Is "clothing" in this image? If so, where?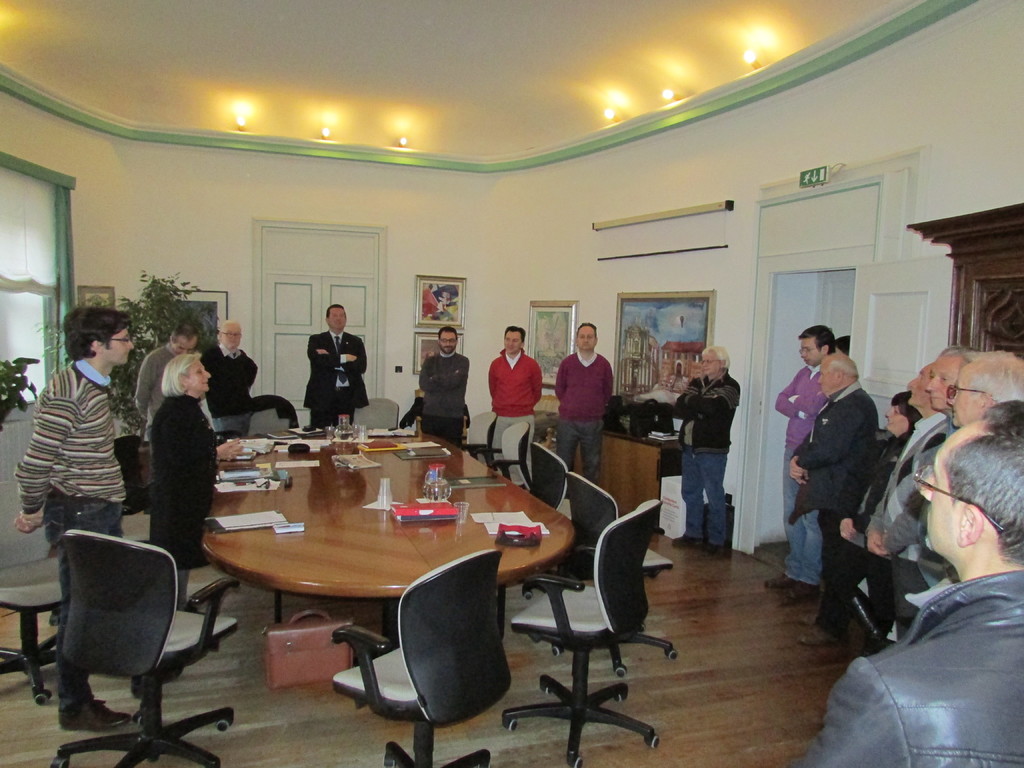
Yes, at (151,396,228,564).
